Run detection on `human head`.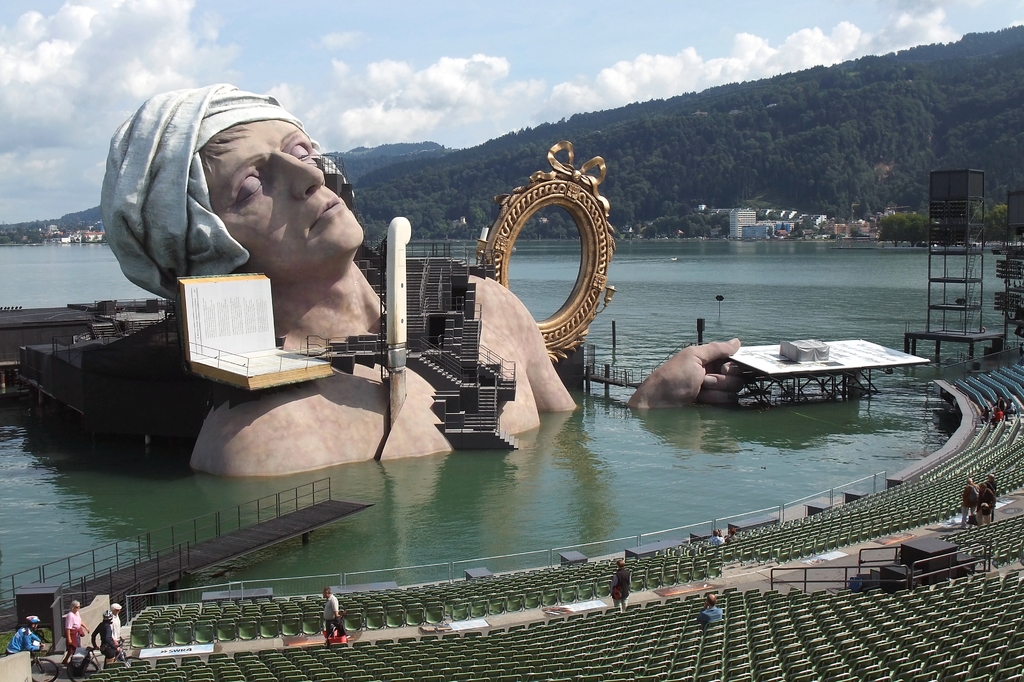
Result: {"x1": 706, "y1": 596, "x2": 717, "y2": 608}.
